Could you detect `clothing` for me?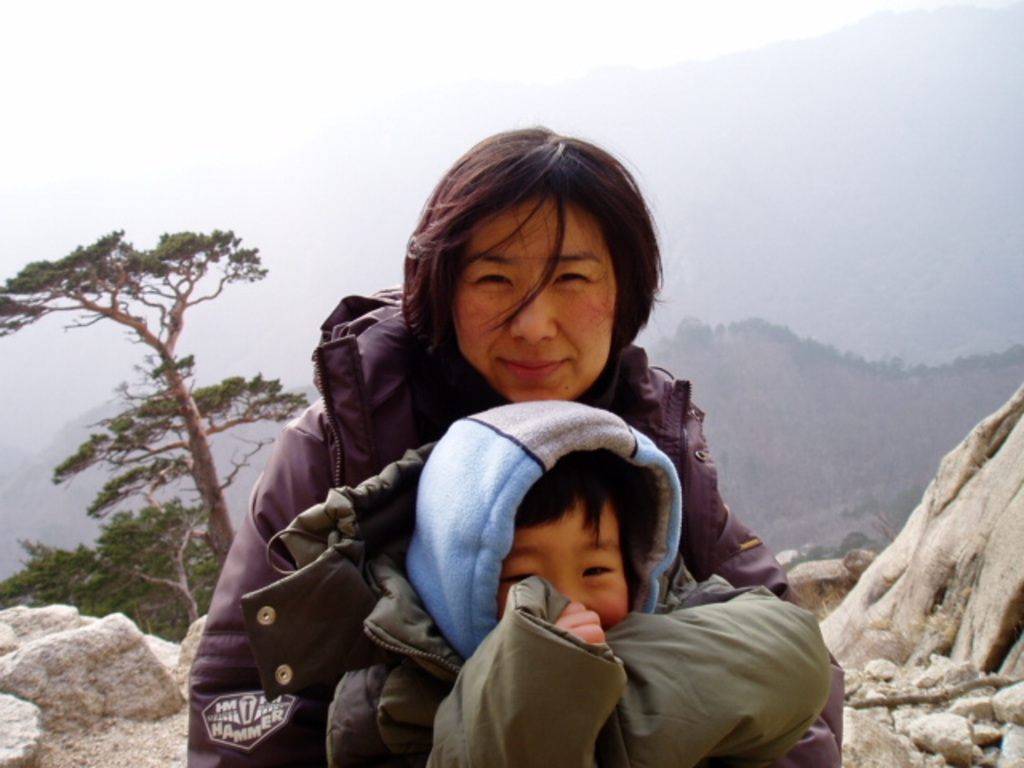
Detection result: {"x1": 322, "y1": 400, "x2": 834, "y2": 766}.
